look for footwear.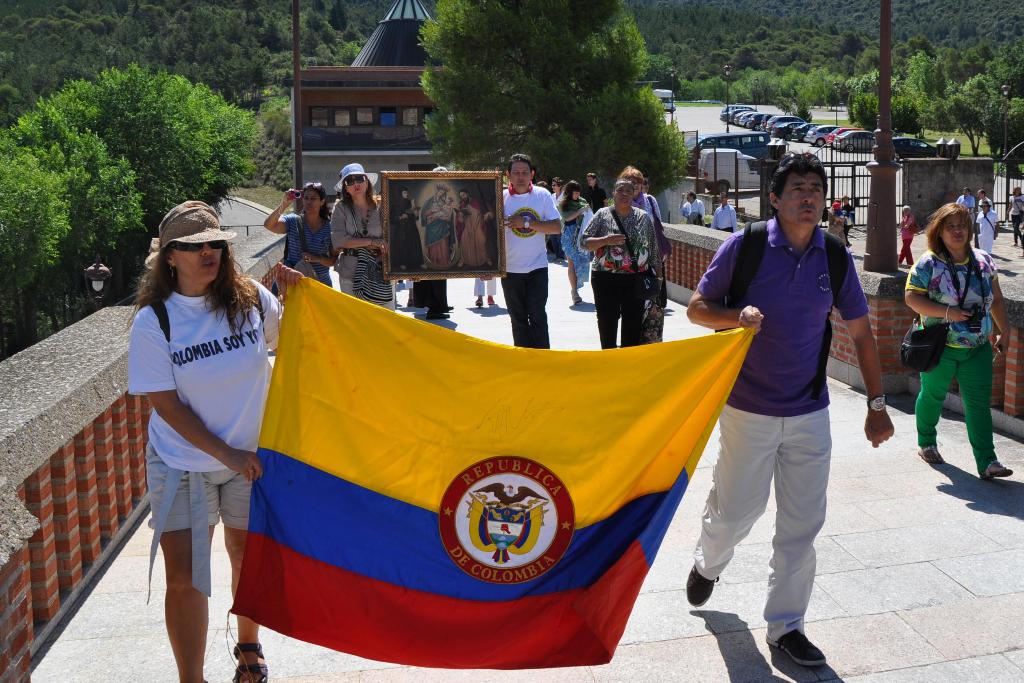
Found: [430,303,452,320].
